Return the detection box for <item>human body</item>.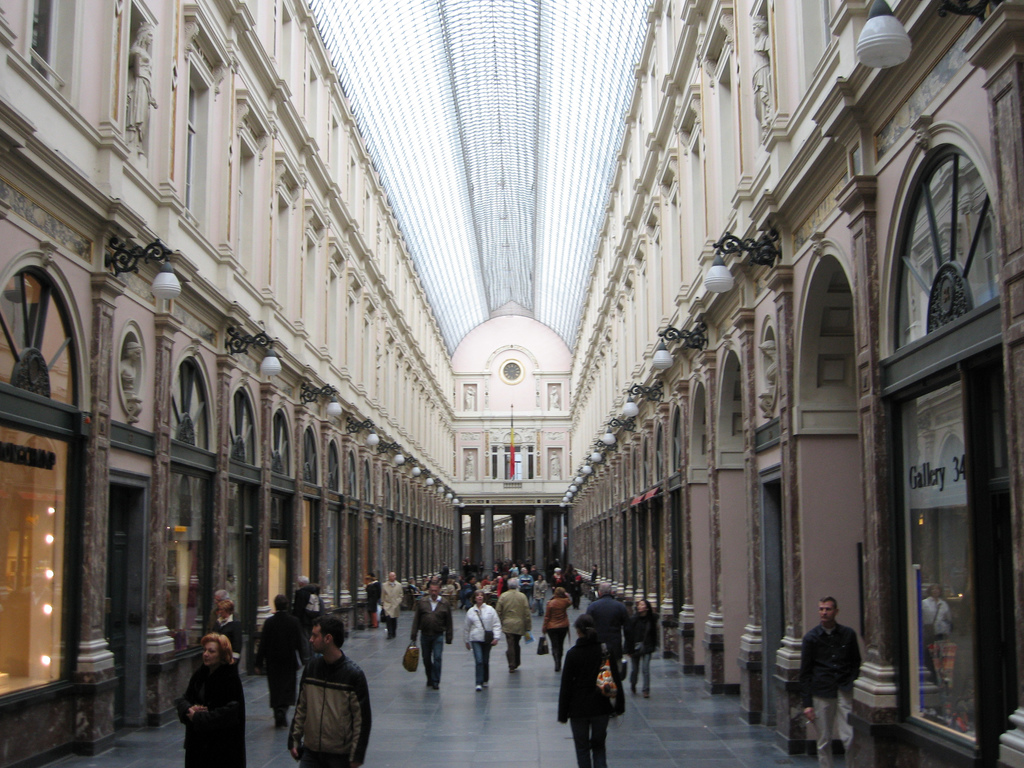
[794, 589, 858, 767].
